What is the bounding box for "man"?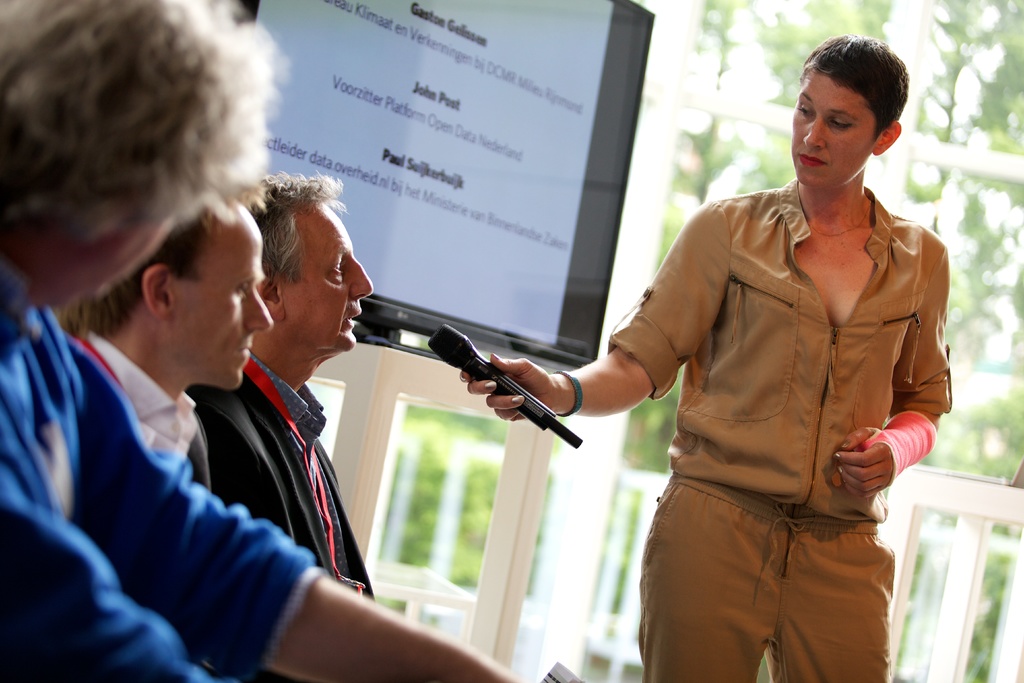
left=74, top=192, right=273, bottom=495.
